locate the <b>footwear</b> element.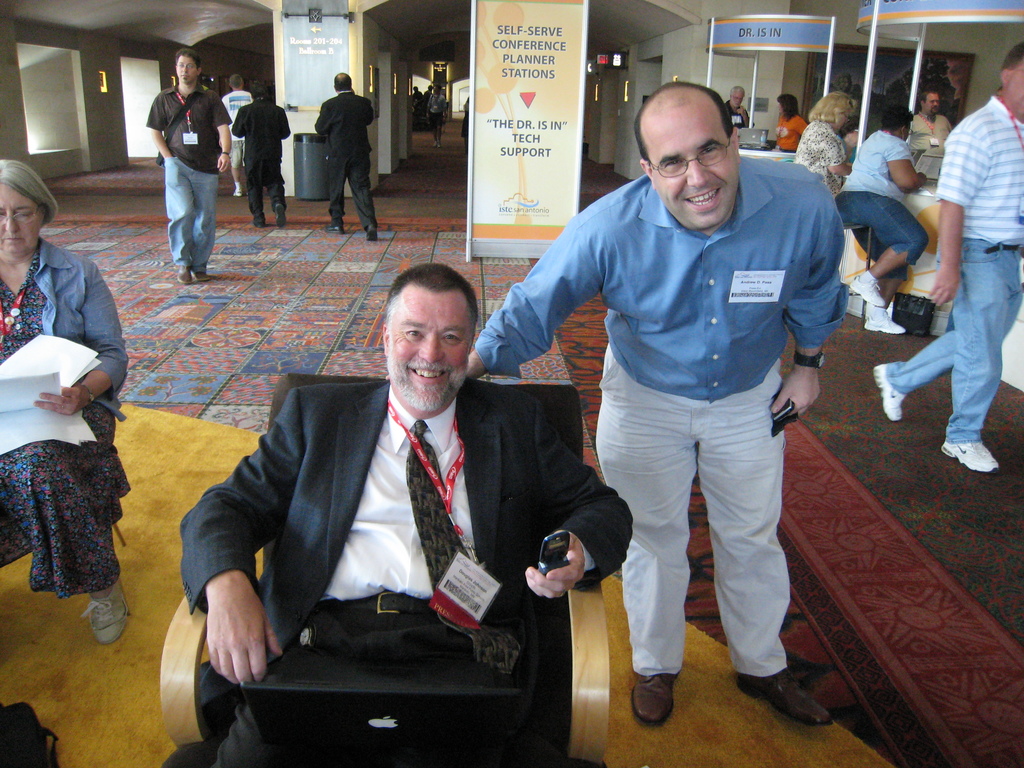
Element bbox: Rect(273, 202, 287, 226).
